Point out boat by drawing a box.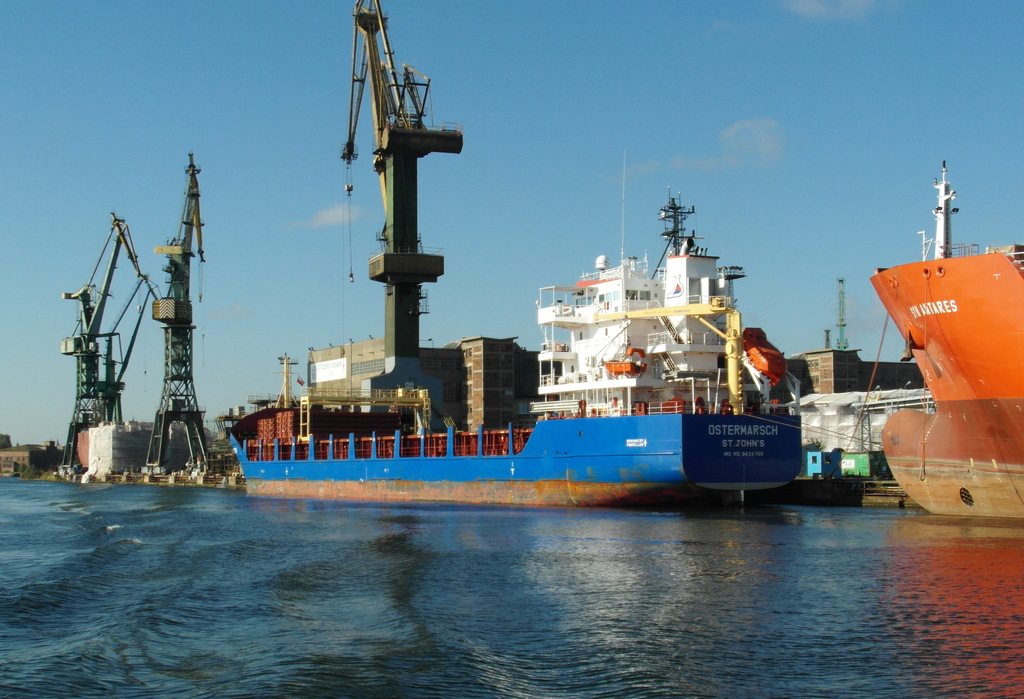
[230,150,807,511].
